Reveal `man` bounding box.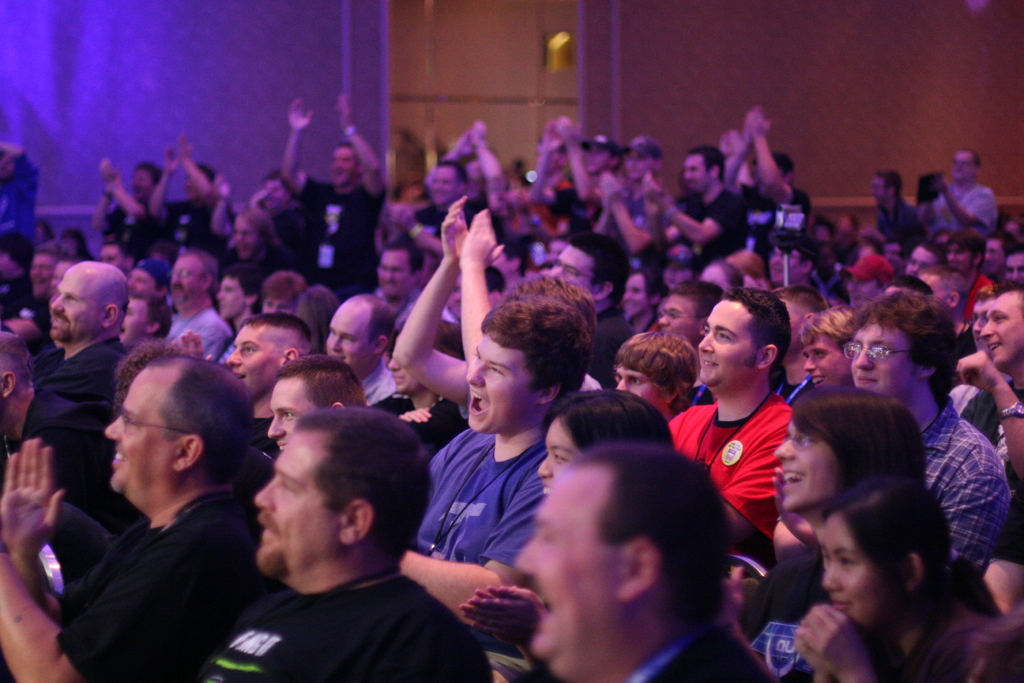
Revealed: x1=0, y1=353, x2=264, y2=682.
